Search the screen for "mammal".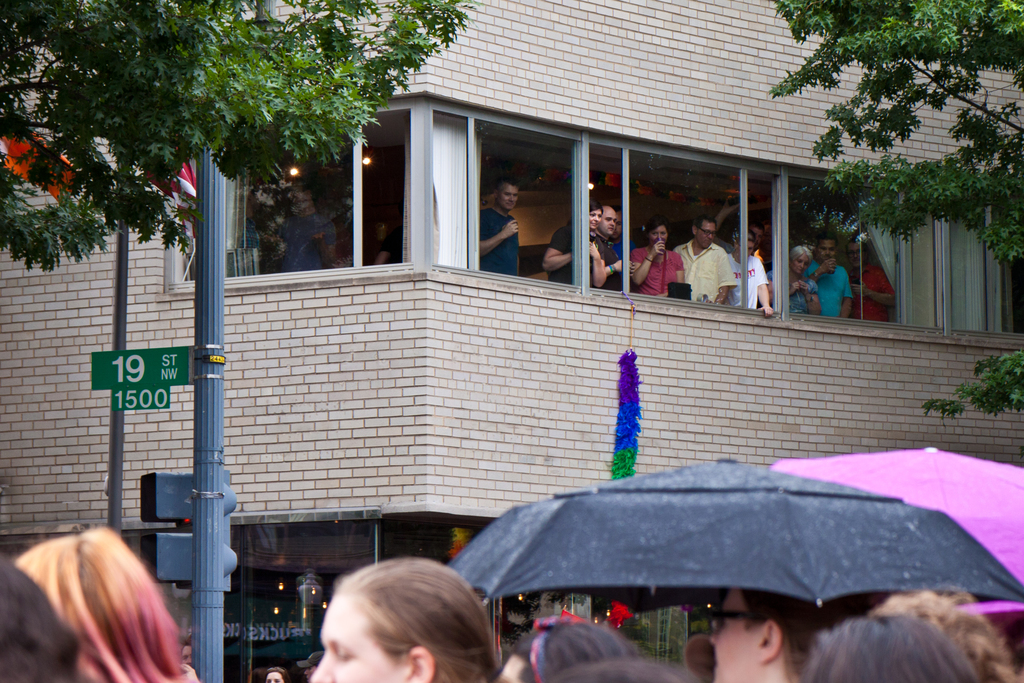
Found at 843, 240, 897, 323.
